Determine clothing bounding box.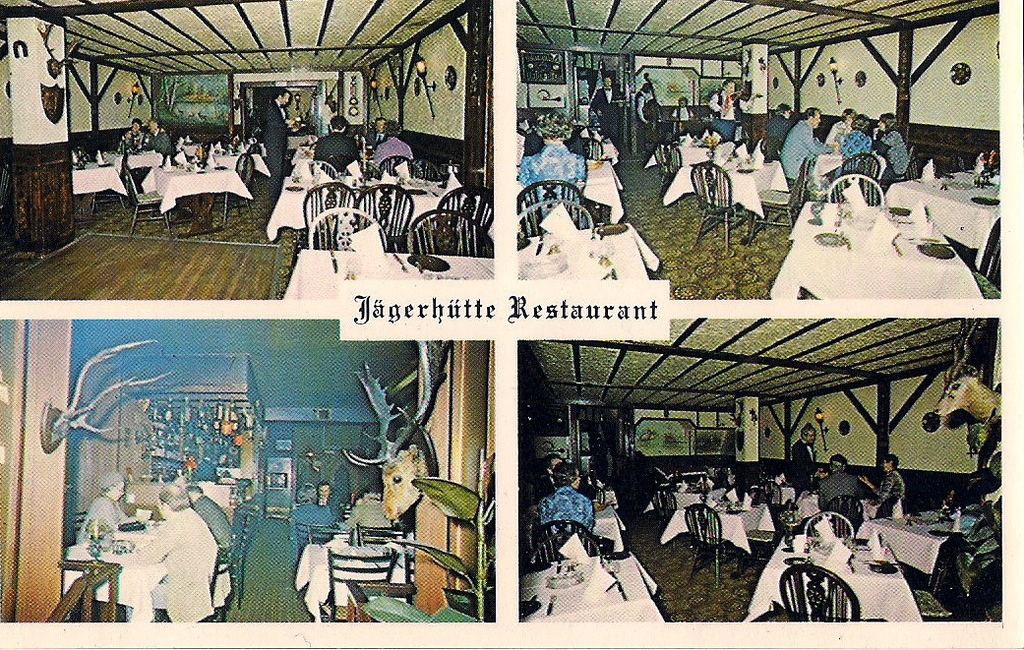
Determined: <box>346,494,395,528</box>.
